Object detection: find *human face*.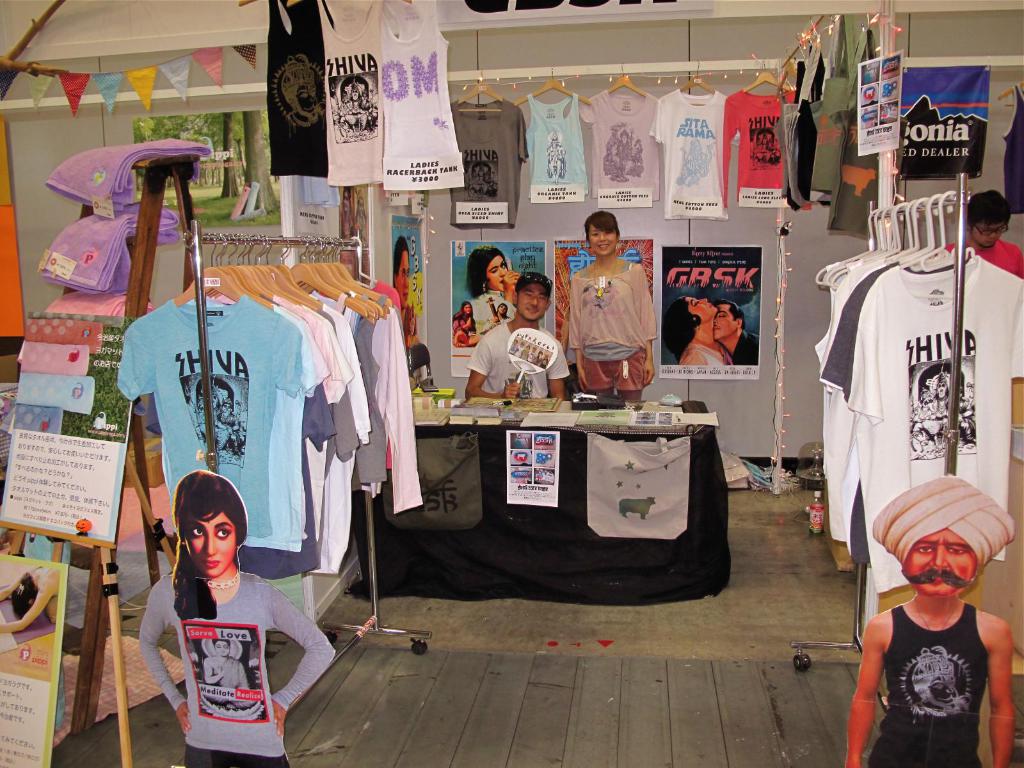
903/532/976/599.
